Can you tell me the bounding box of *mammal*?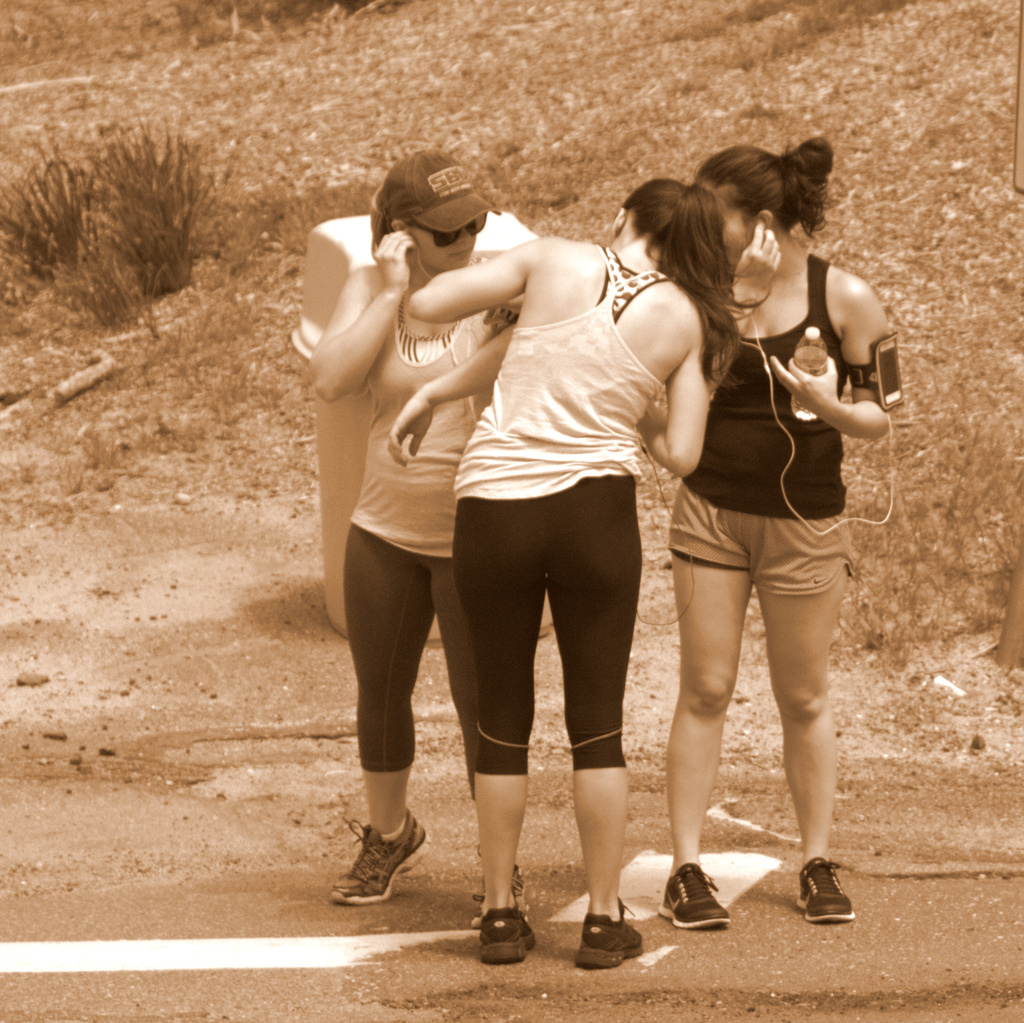
BBox(406, 177, 768, 965).
